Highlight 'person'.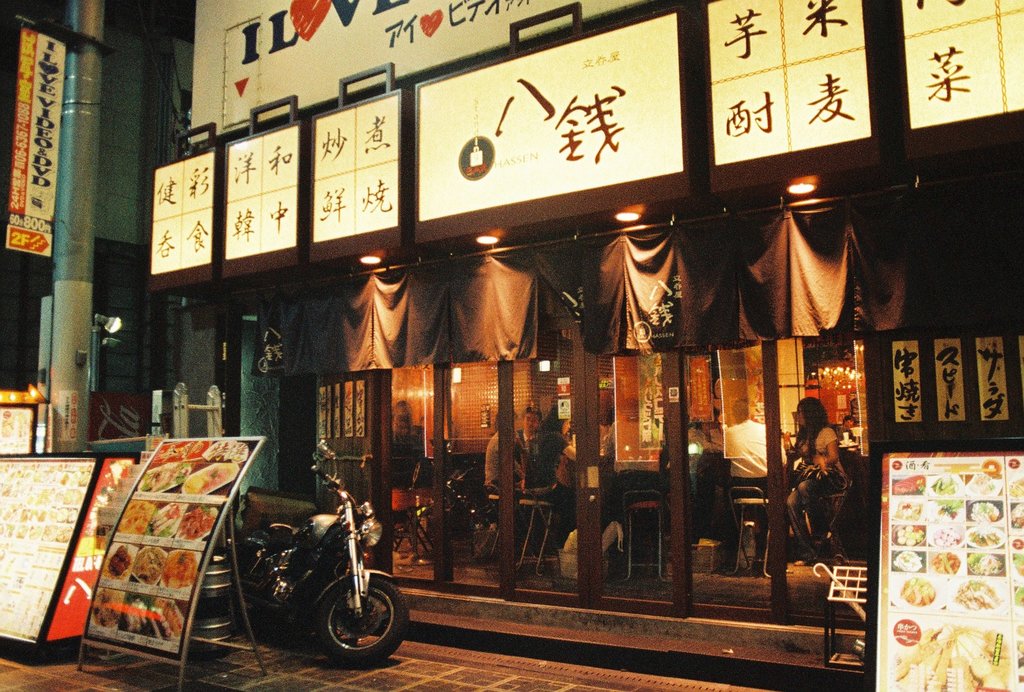
Highlighted region: region(481, 406, 527, 515).
